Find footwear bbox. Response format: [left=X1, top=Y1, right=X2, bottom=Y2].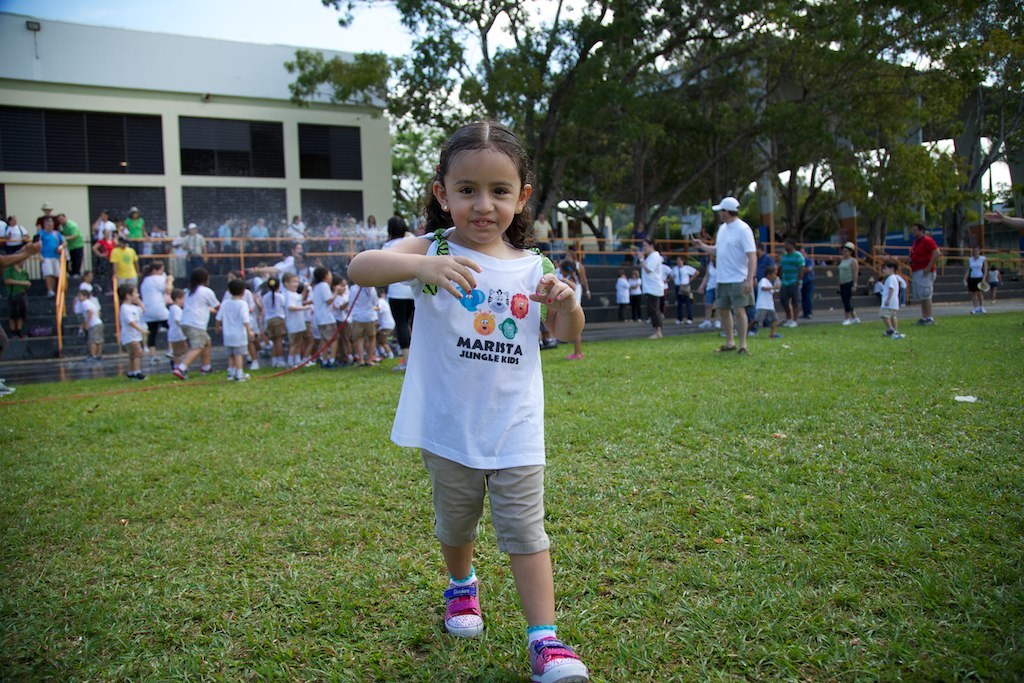
[left=443, top=573, right=483, bottom=635].
